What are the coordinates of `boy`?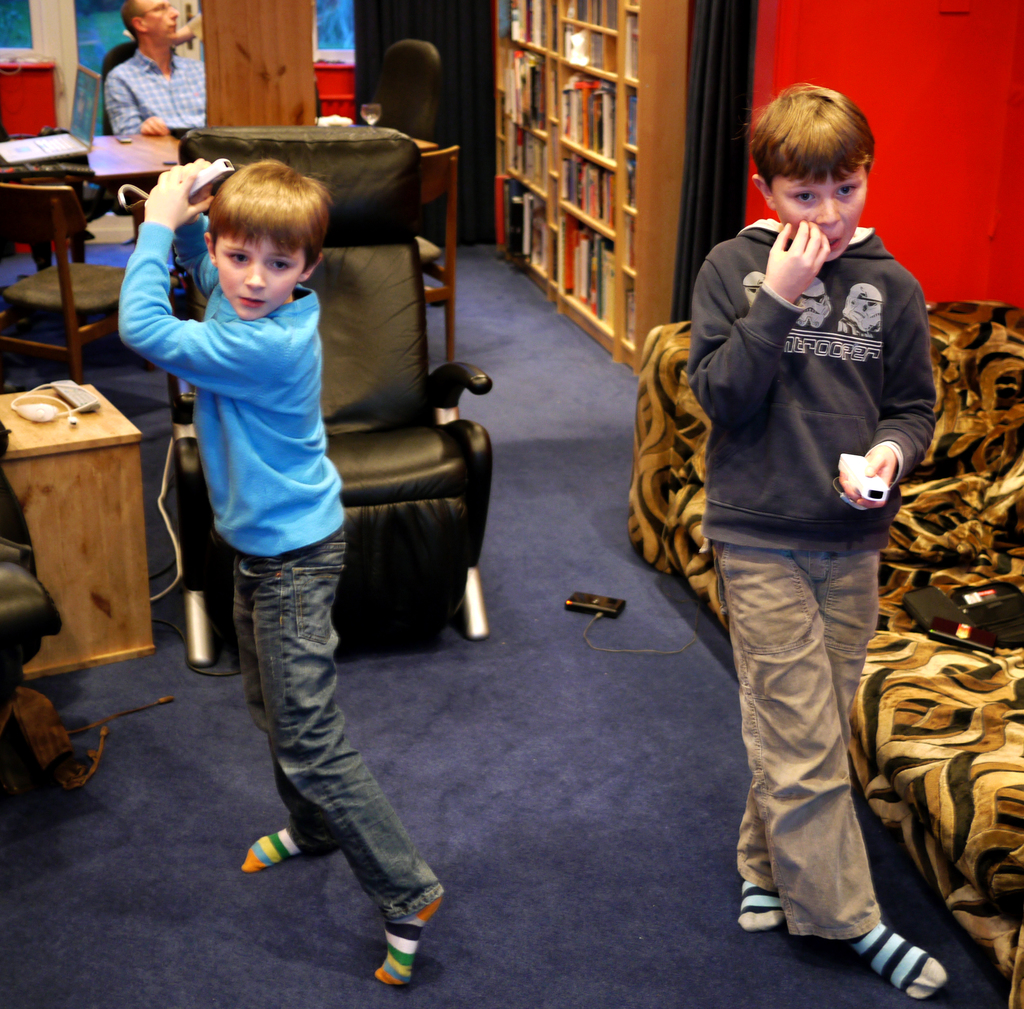
left=687, top=80, right=950, bottom=999.
